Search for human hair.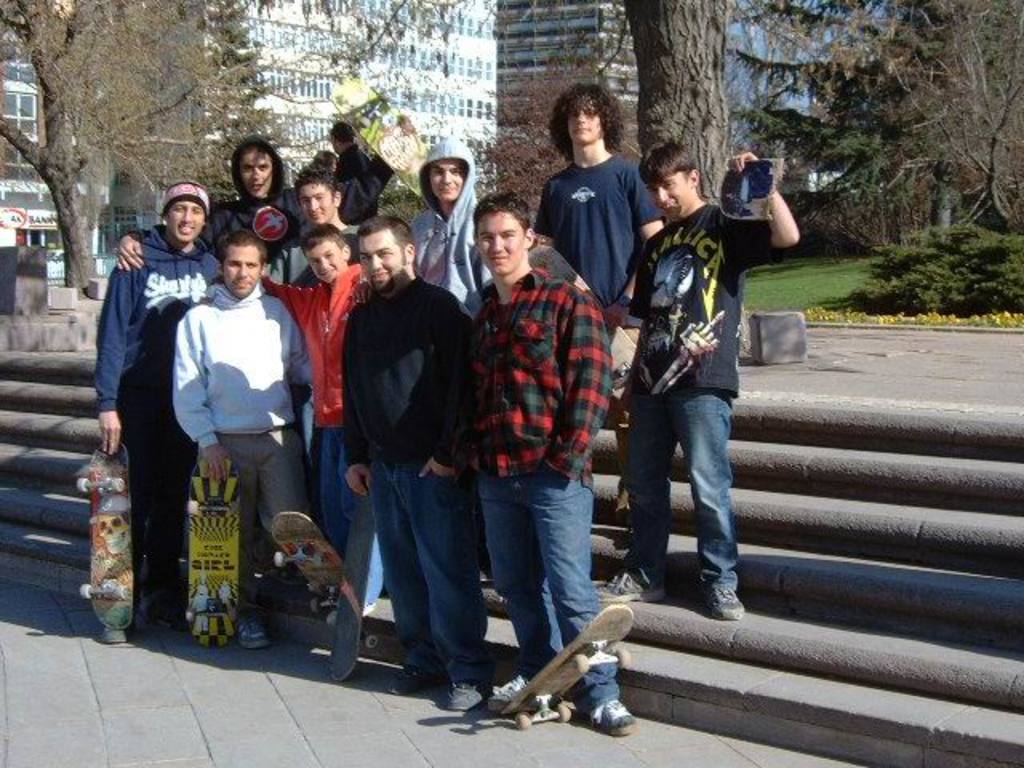
Found at [298, 222, 344, 269].
